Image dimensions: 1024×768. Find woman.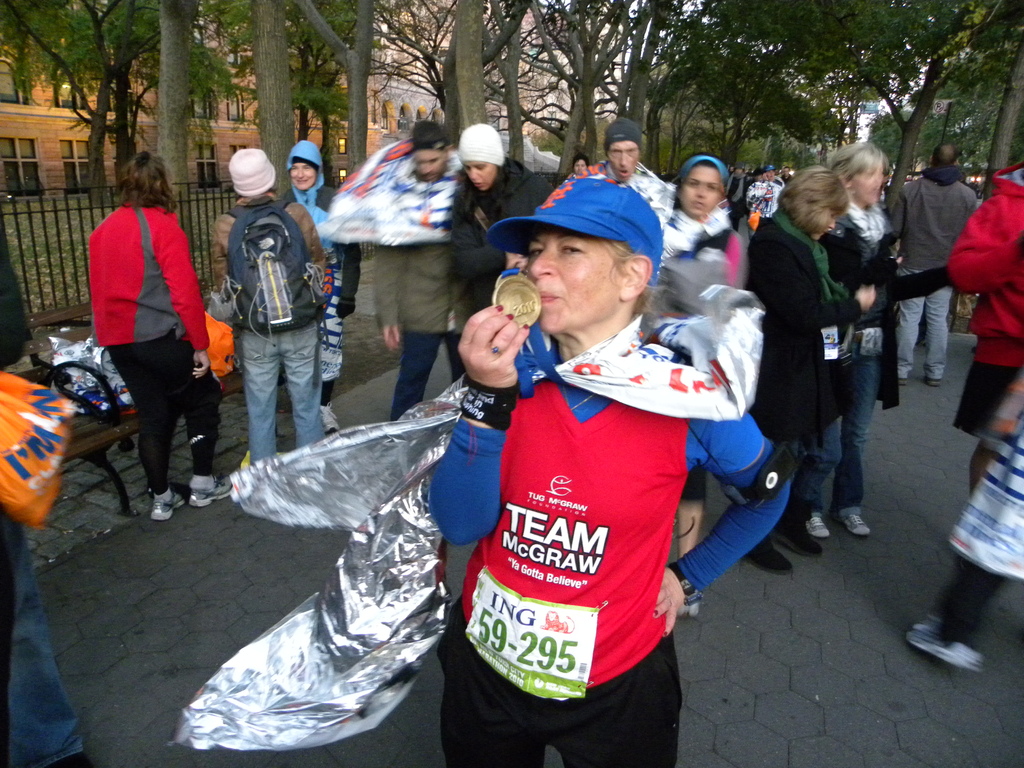
<region>653, 150, 746, 283</region>.
